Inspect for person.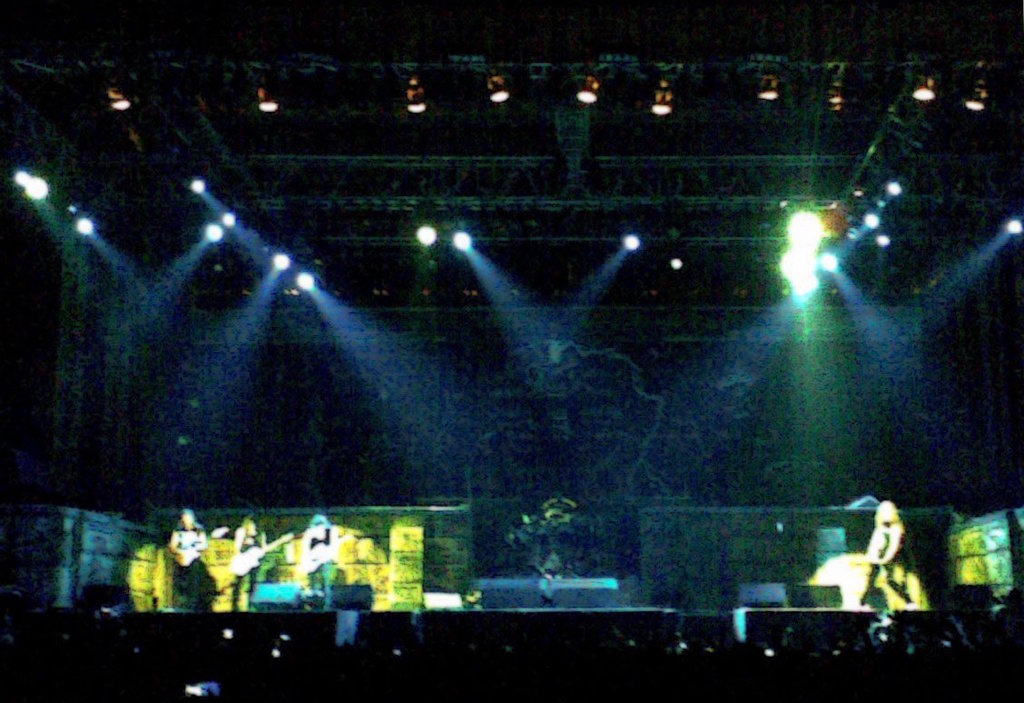
Inspection: (left=859, top=500, right=921, bottom=610).
